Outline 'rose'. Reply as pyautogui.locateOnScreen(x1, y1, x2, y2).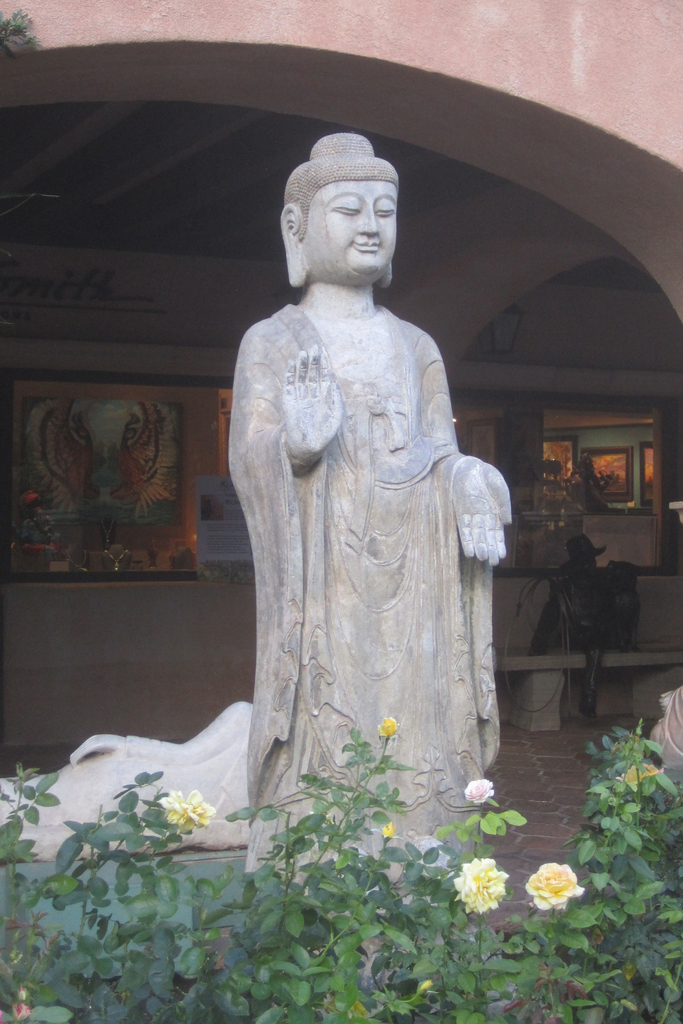
pyautogui.locateOnScreen(452, 854, 509, 916).
